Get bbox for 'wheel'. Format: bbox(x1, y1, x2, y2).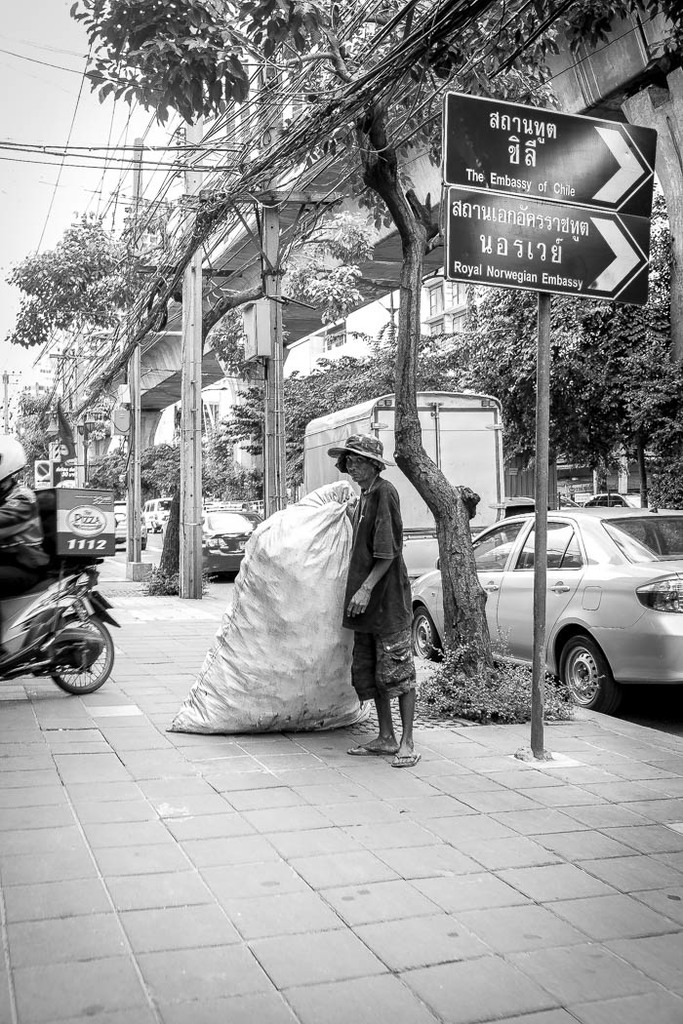
bbox(553, 631, 627, 714).
